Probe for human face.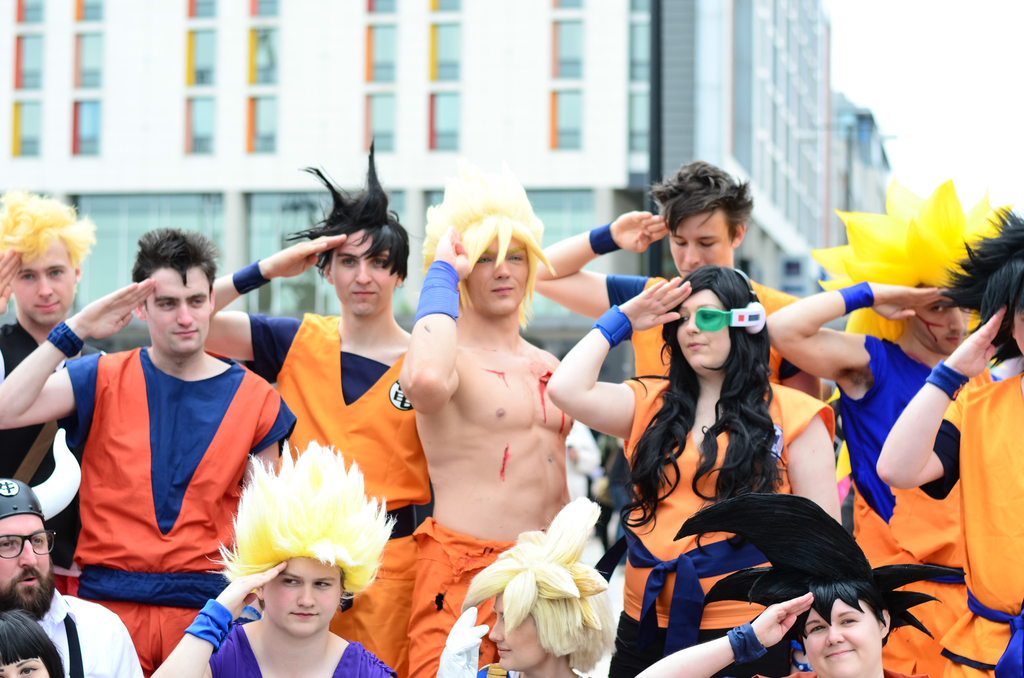
Probe result: 0, 666, 47, 677.
